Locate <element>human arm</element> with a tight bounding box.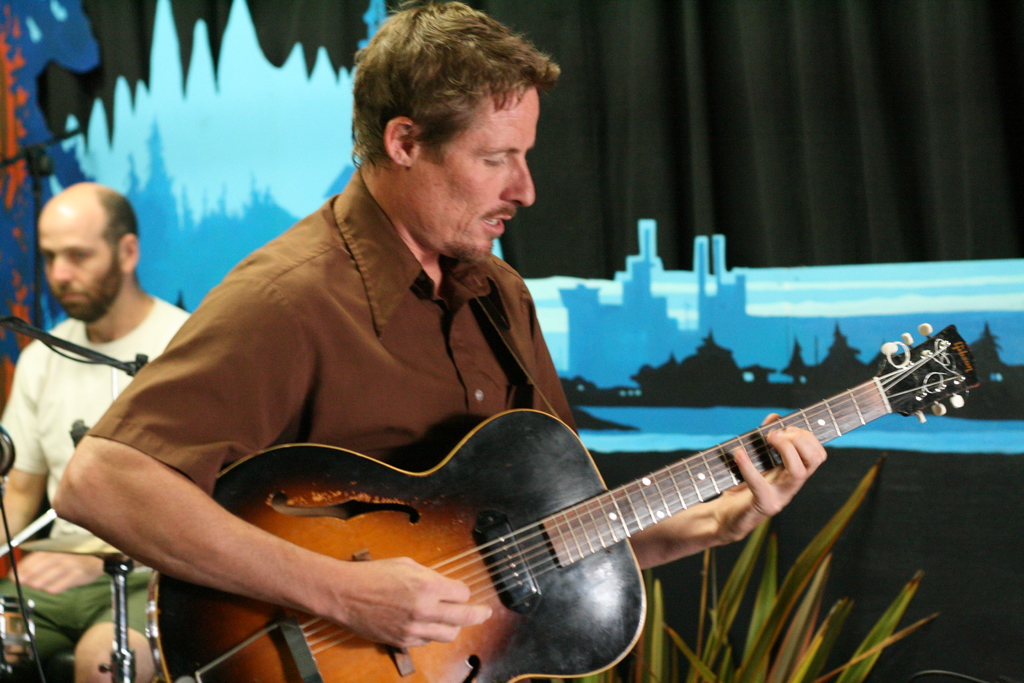
rect(84, 326, 452, 647).
